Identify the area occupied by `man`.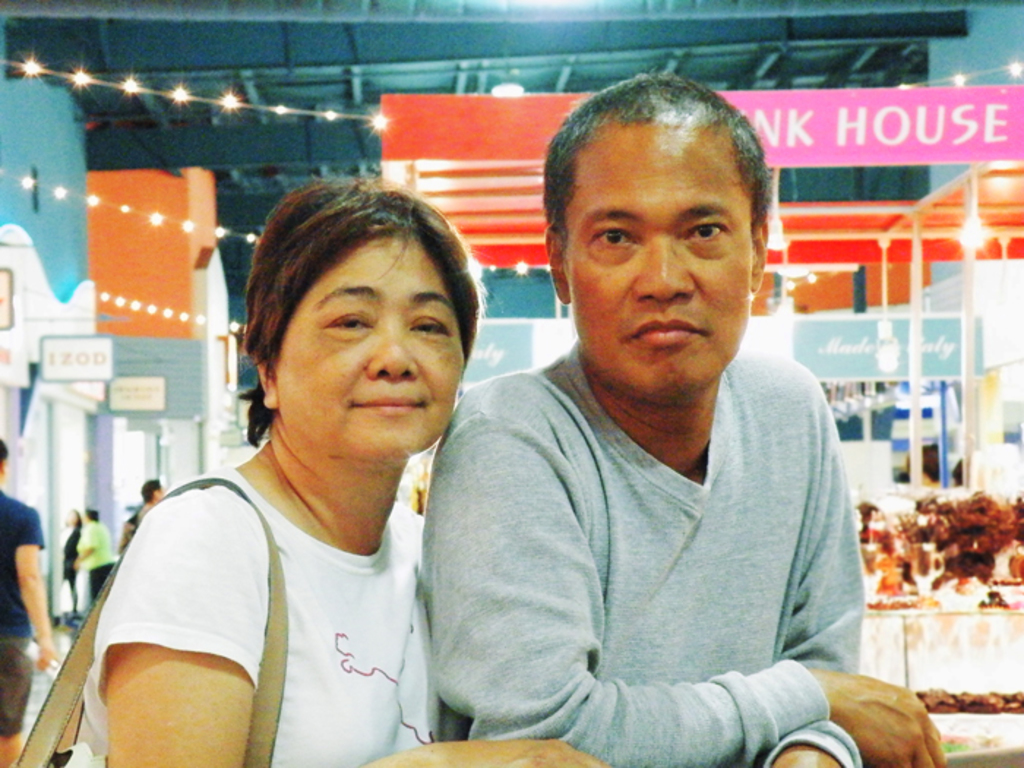
Area: BBox(72, 508, 123, 607).
